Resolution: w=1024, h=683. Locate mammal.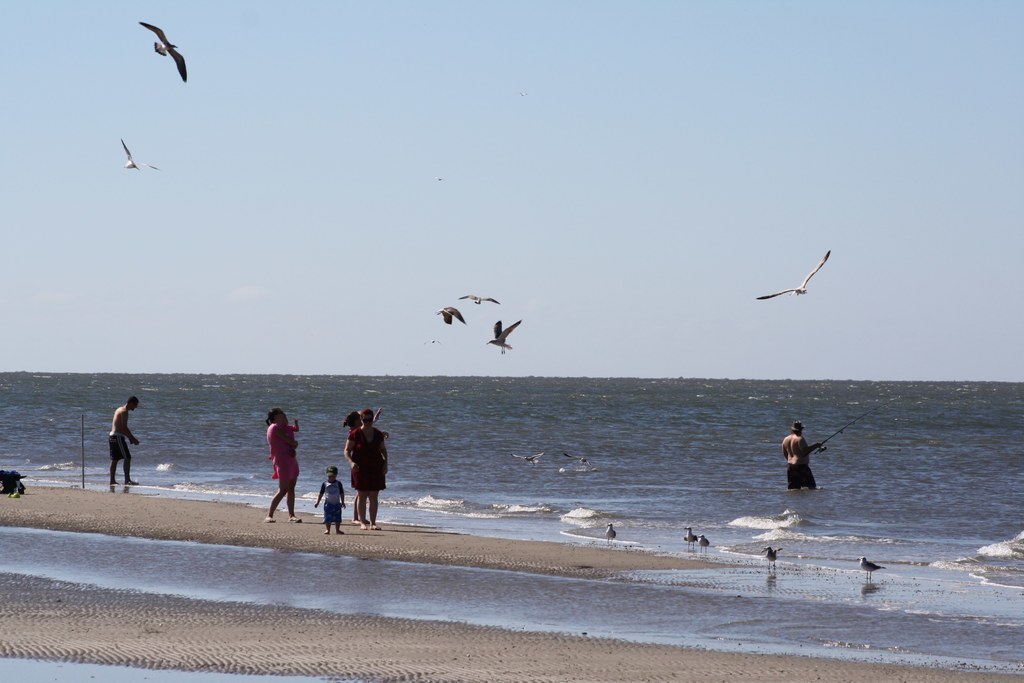
[left=781, top=421, right=824, bottom=490].
